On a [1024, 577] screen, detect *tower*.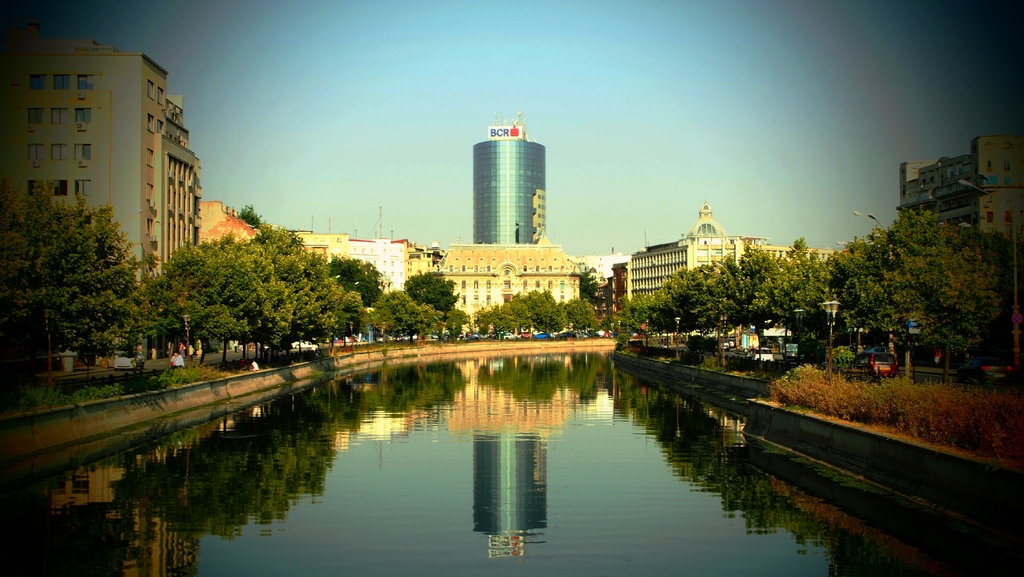
<box>895,135,979,245</box>.
